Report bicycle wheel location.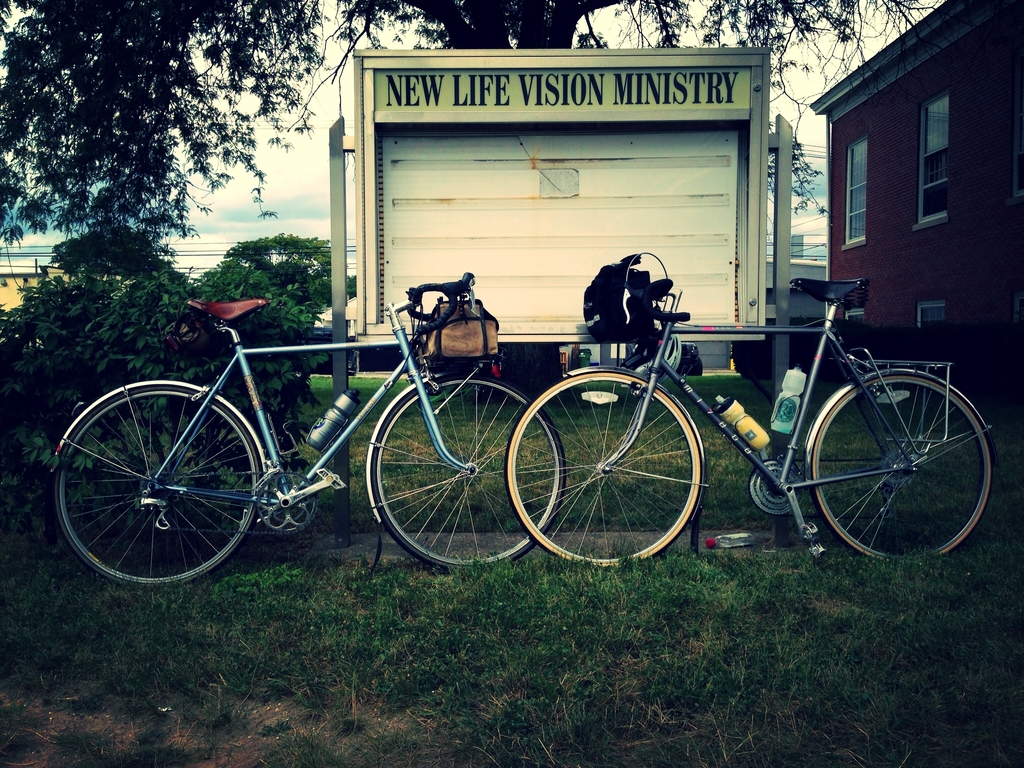
Report: x1=812, y1=373, x2=993, y2=564.
